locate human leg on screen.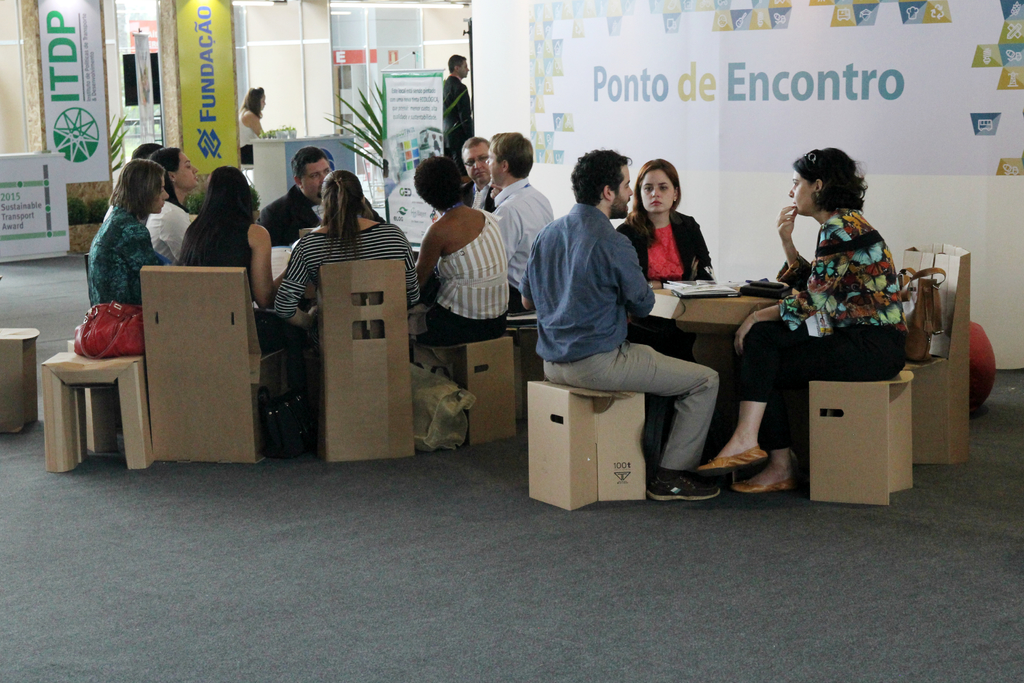
On screen at box(693, 317, 907, 493).
